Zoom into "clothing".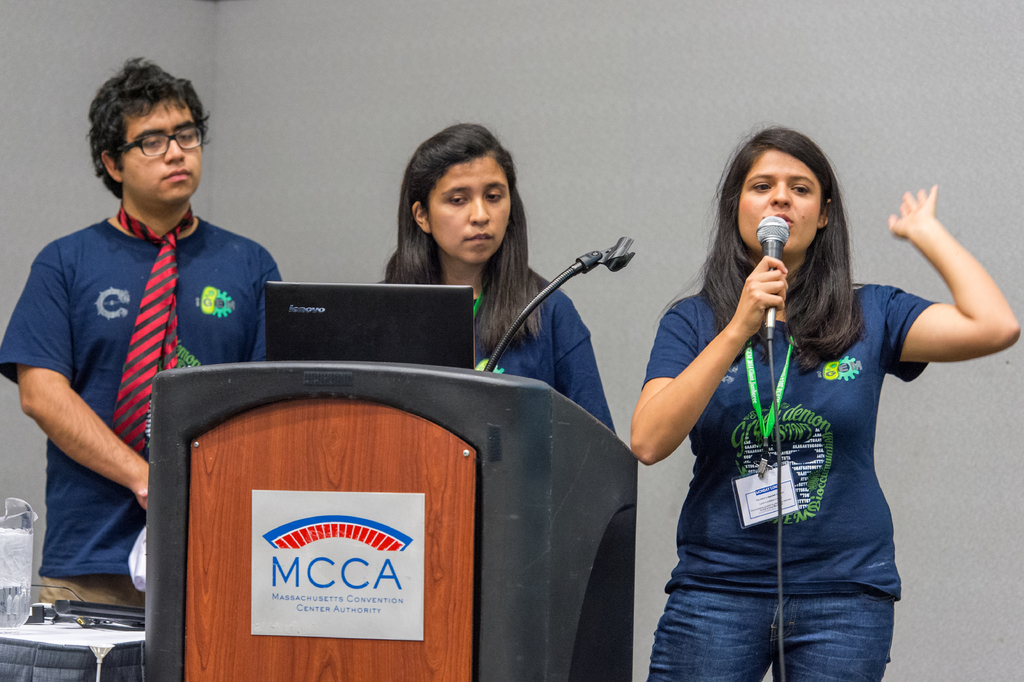
Zoom target: rect(637, 274, 936, 681).
